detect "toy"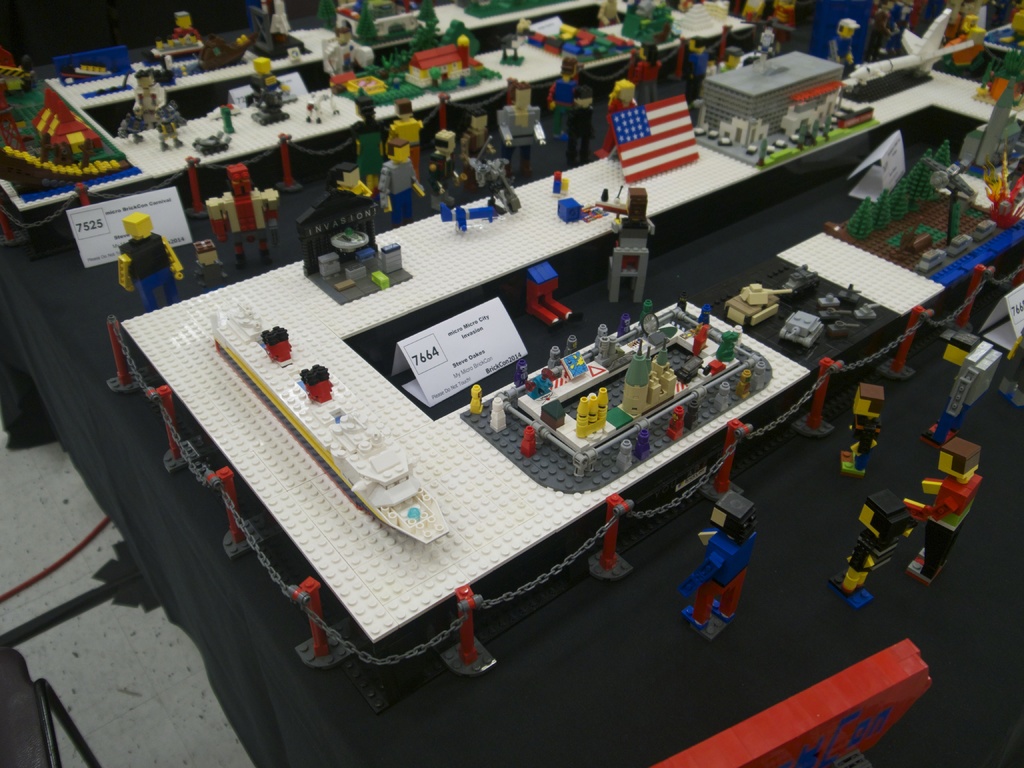
{"left": 420, "top": 132, "right": 456, "bottom": 182}
